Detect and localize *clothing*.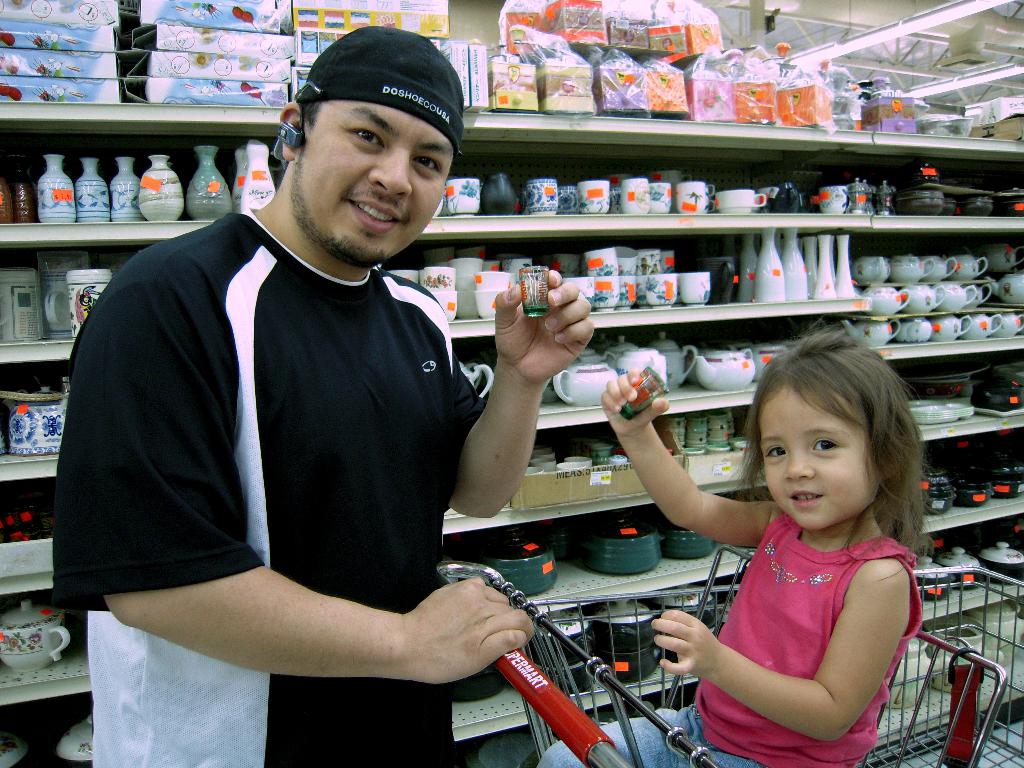
Localized at <bbox>49, 207, 497, 767</bbox>.
